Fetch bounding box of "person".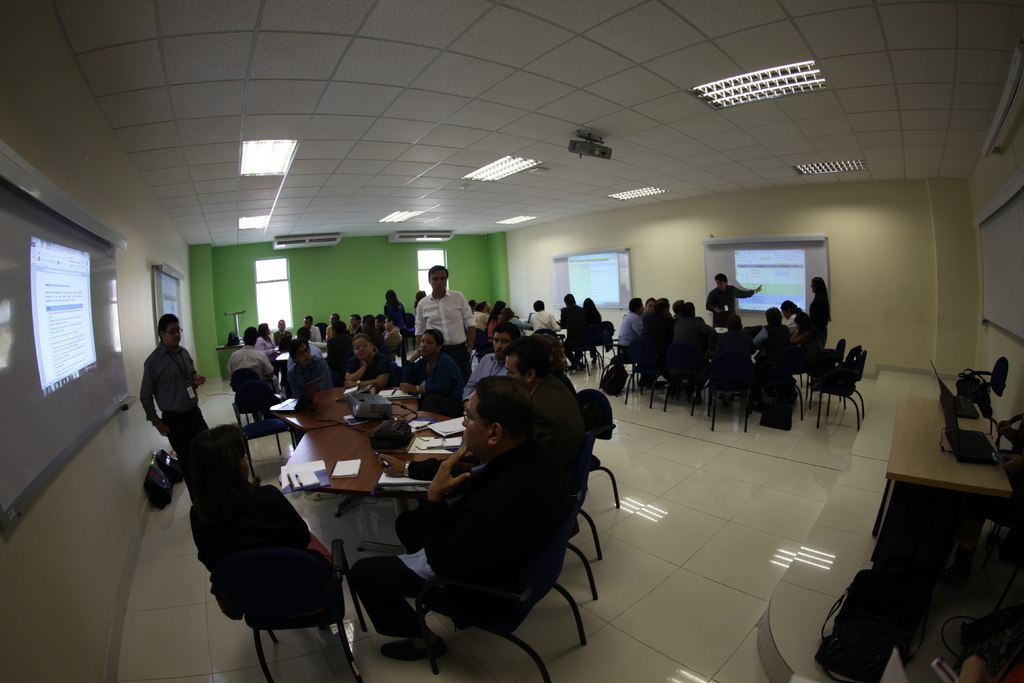
Bbox: (130,306,198,502).
